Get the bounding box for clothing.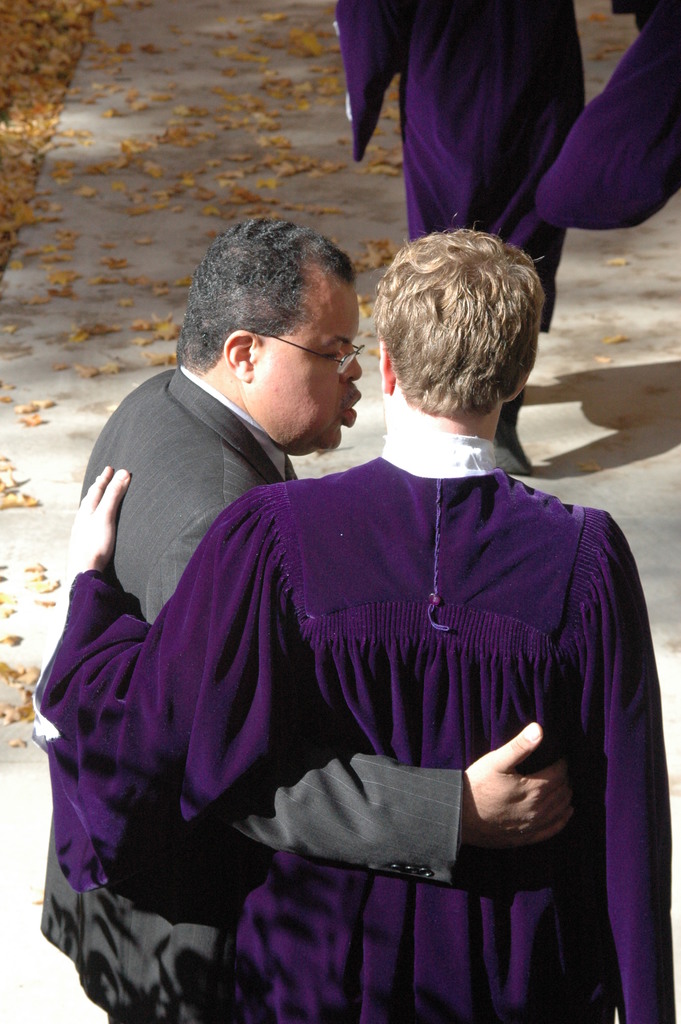
332:0:680:475.
